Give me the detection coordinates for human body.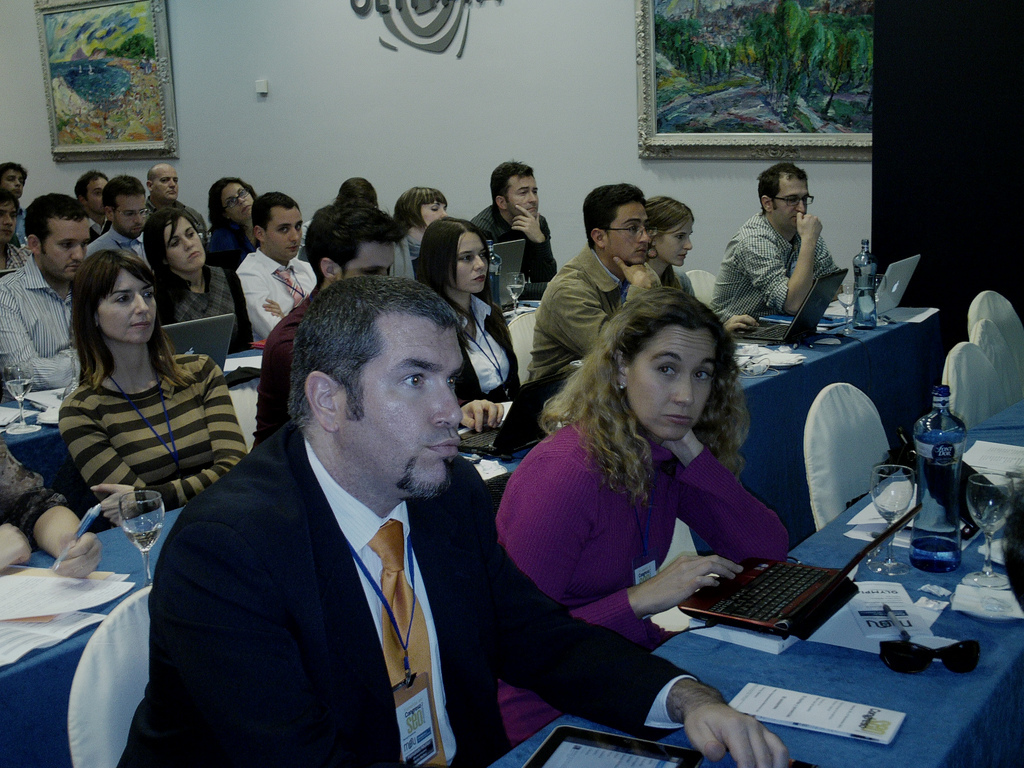
<region>0, 443, 104, 587</region>.
